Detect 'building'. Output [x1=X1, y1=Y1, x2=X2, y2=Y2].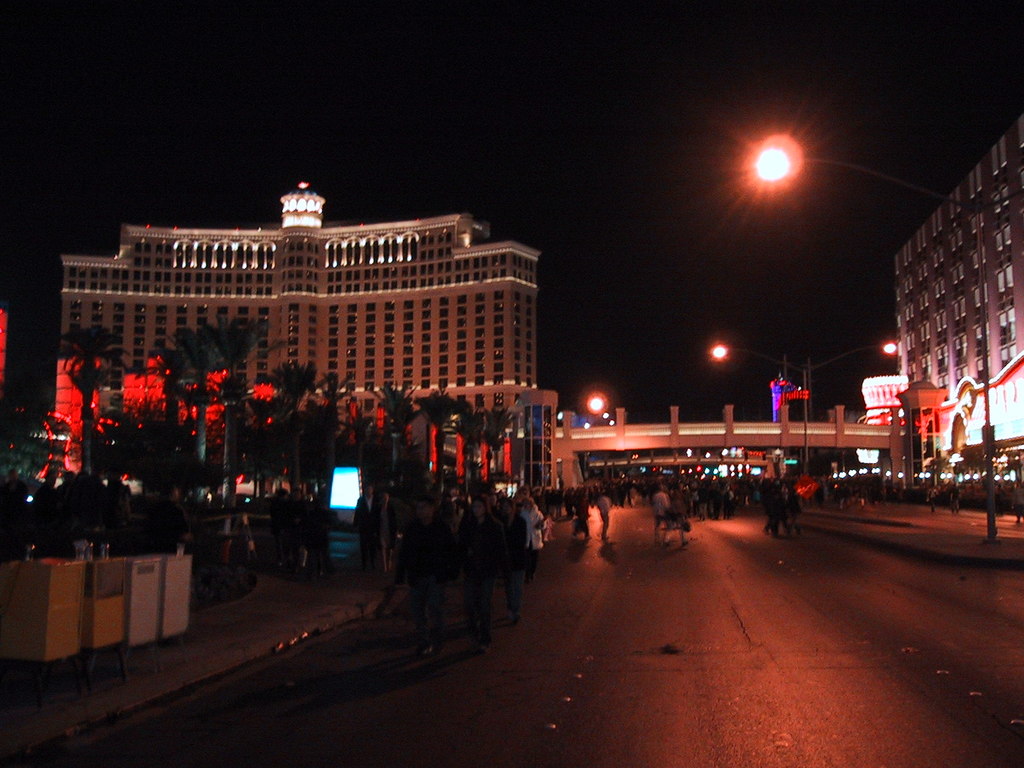
[x1=891, y1=113, x2=1023, y2=486].
